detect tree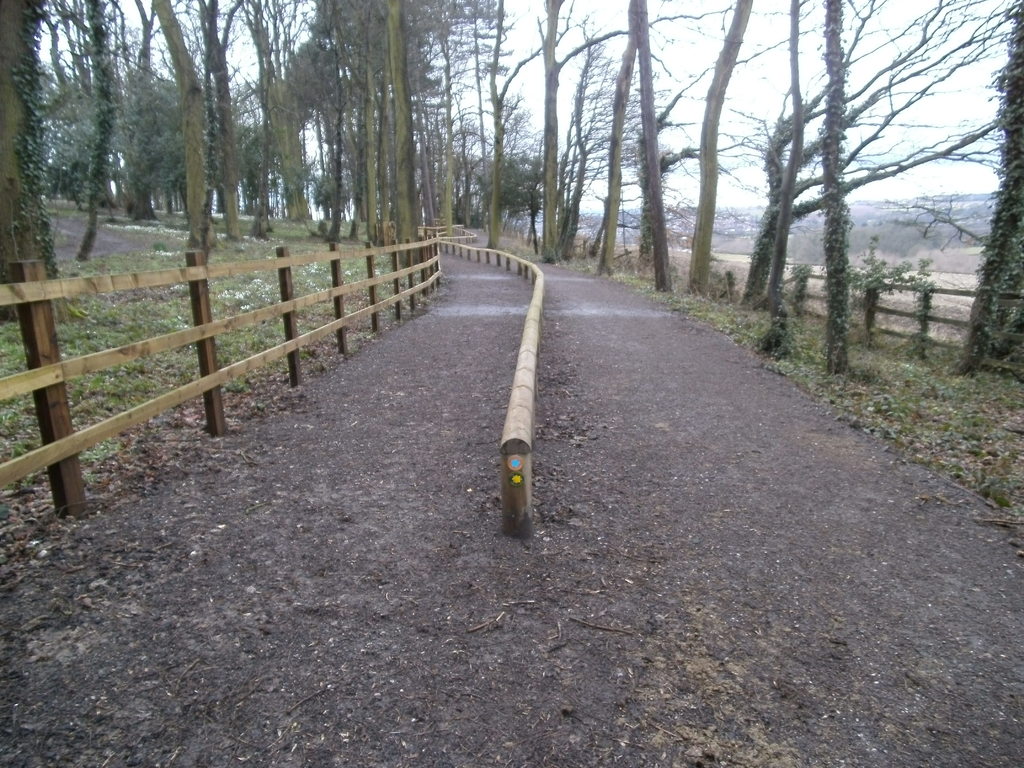
(left=489, top=0, right=542, bottom=248)
